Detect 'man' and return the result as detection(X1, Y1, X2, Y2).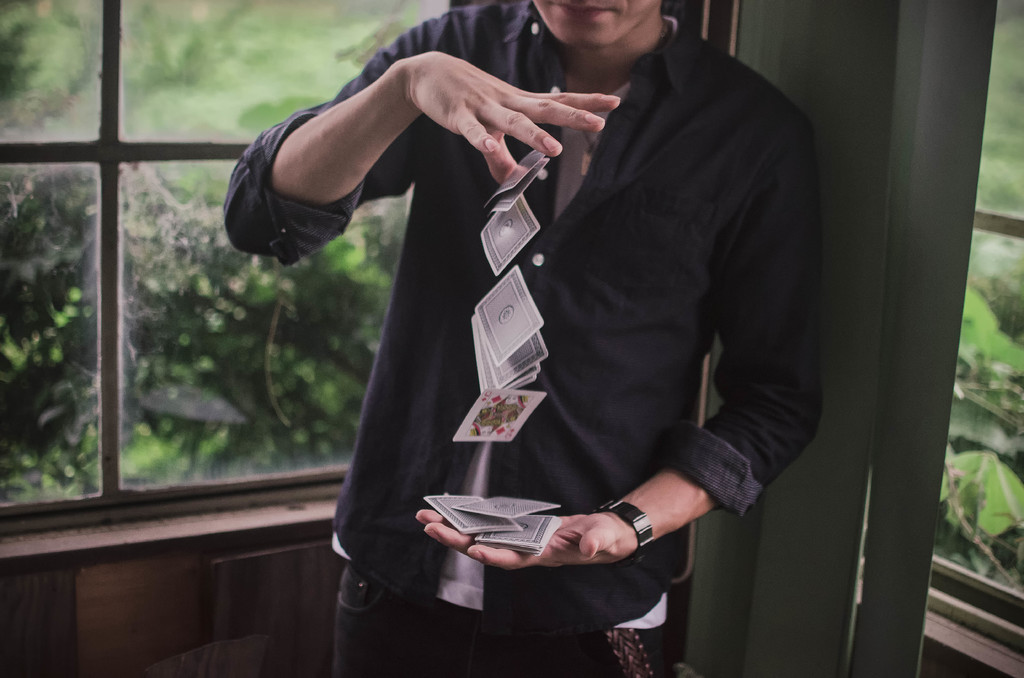
detection(265, 0, 874, 664).
